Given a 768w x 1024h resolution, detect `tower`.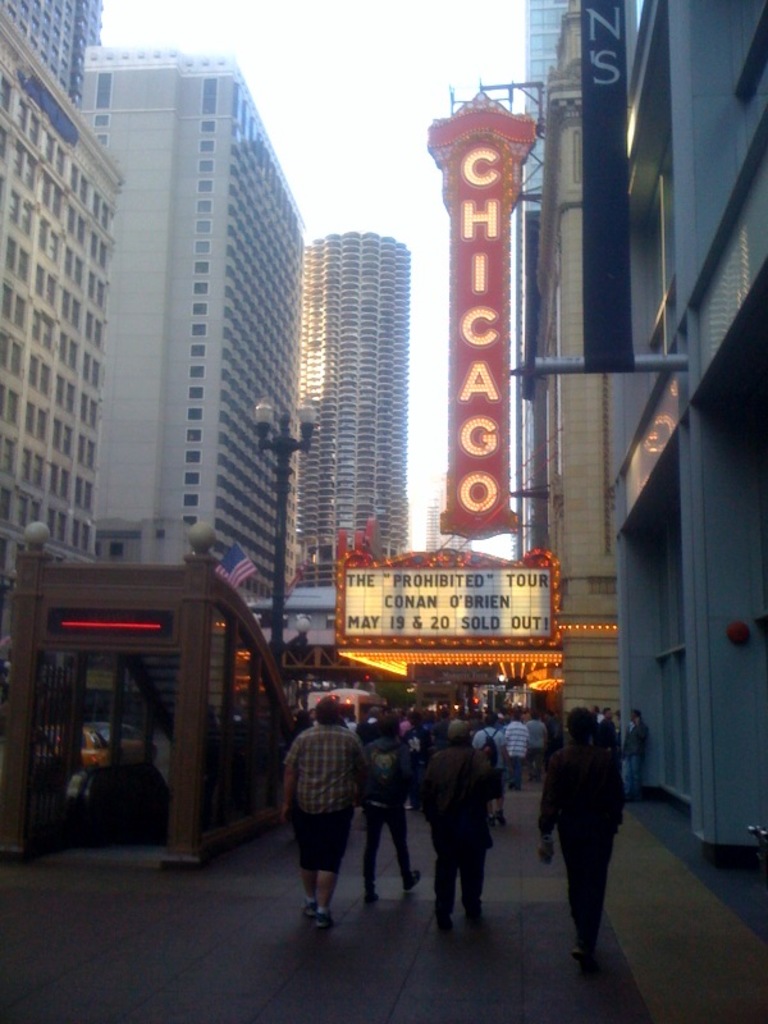
Rect(294, 236, 403, 586).
